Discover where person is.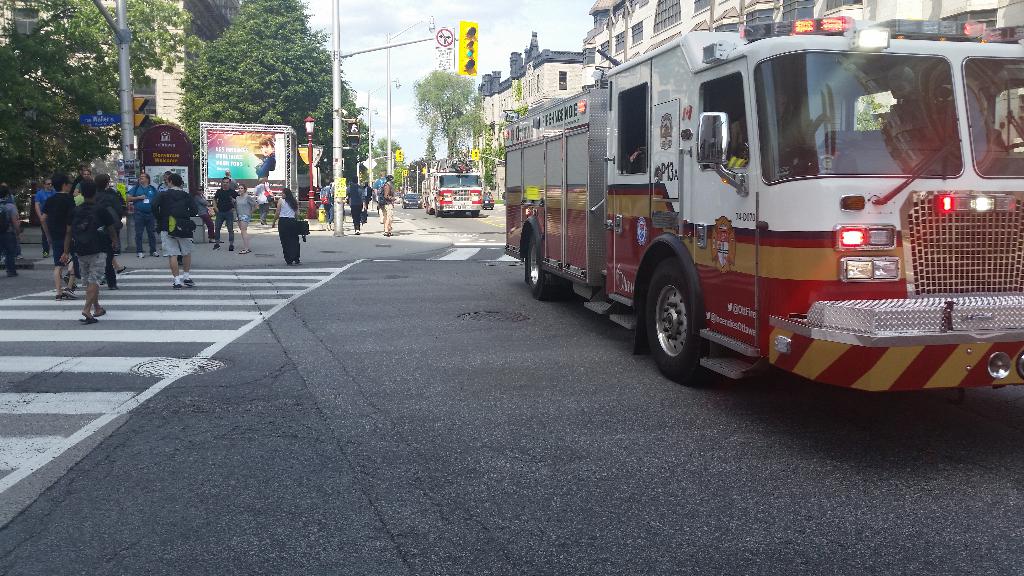
Discovered at <bbox>731, 90, 804, 173</bbox>.
